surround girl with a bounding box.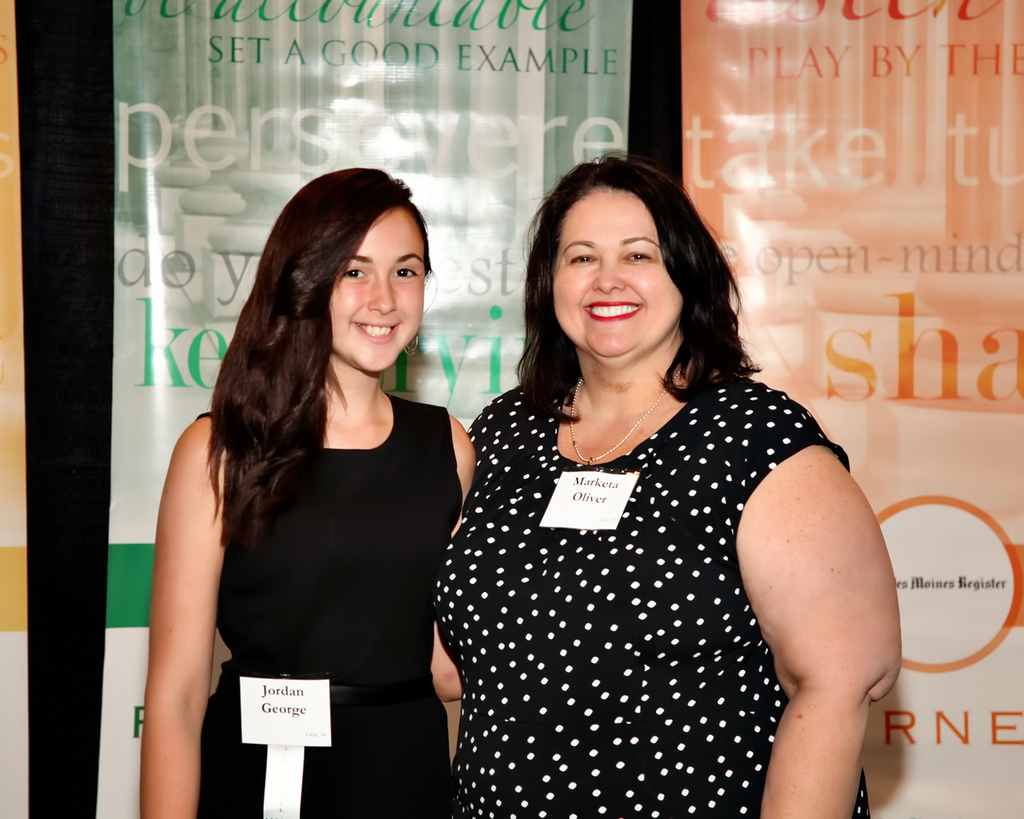
select_region(137, 166, 476, 818).
